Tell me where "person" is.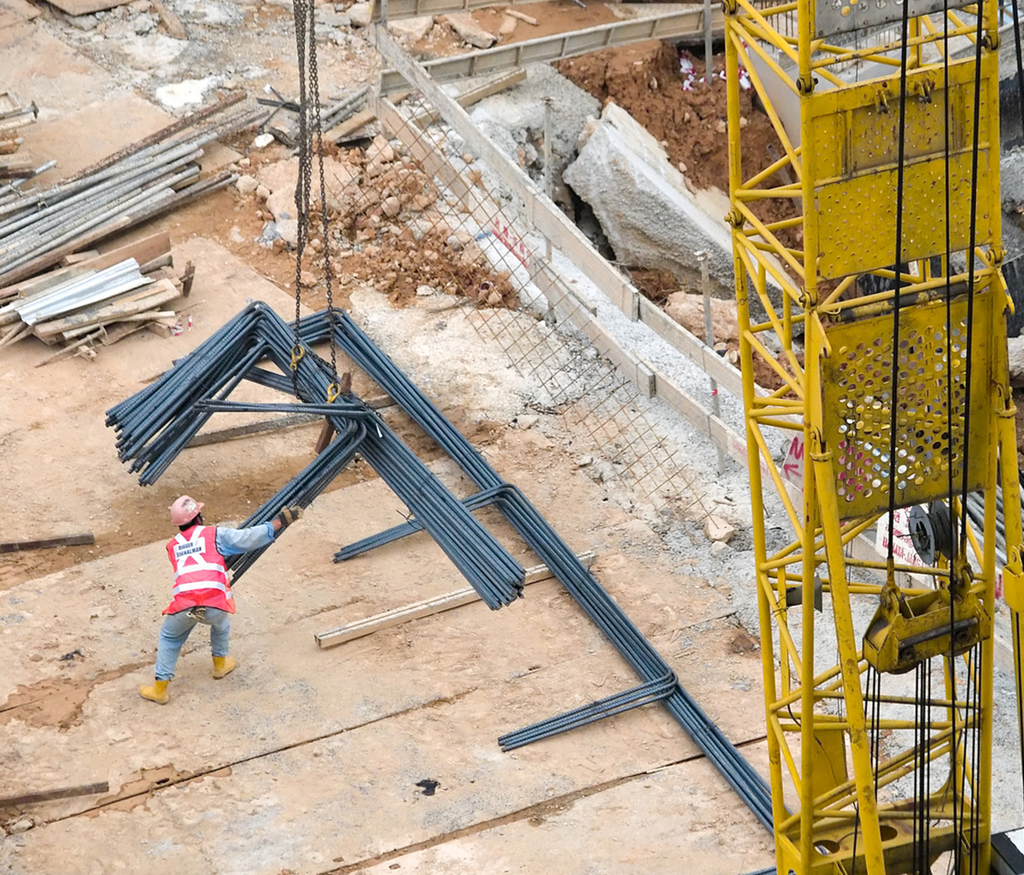
"person" is at 138/495/306/707.
